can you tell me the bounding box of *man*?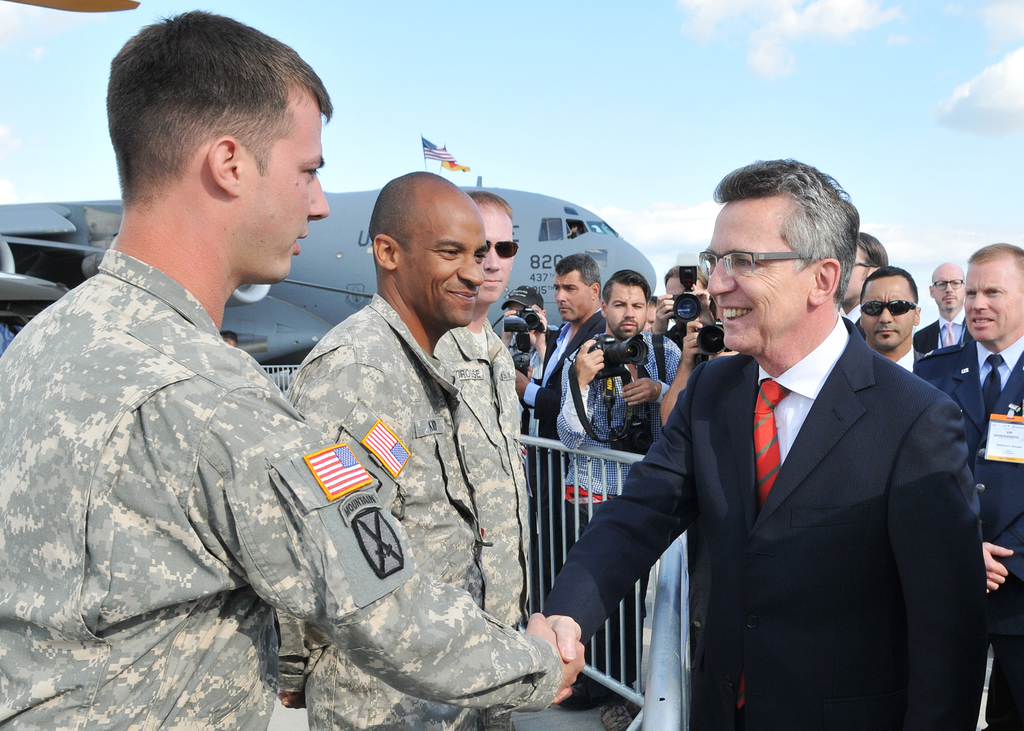
[278, 168, 493, 730].
